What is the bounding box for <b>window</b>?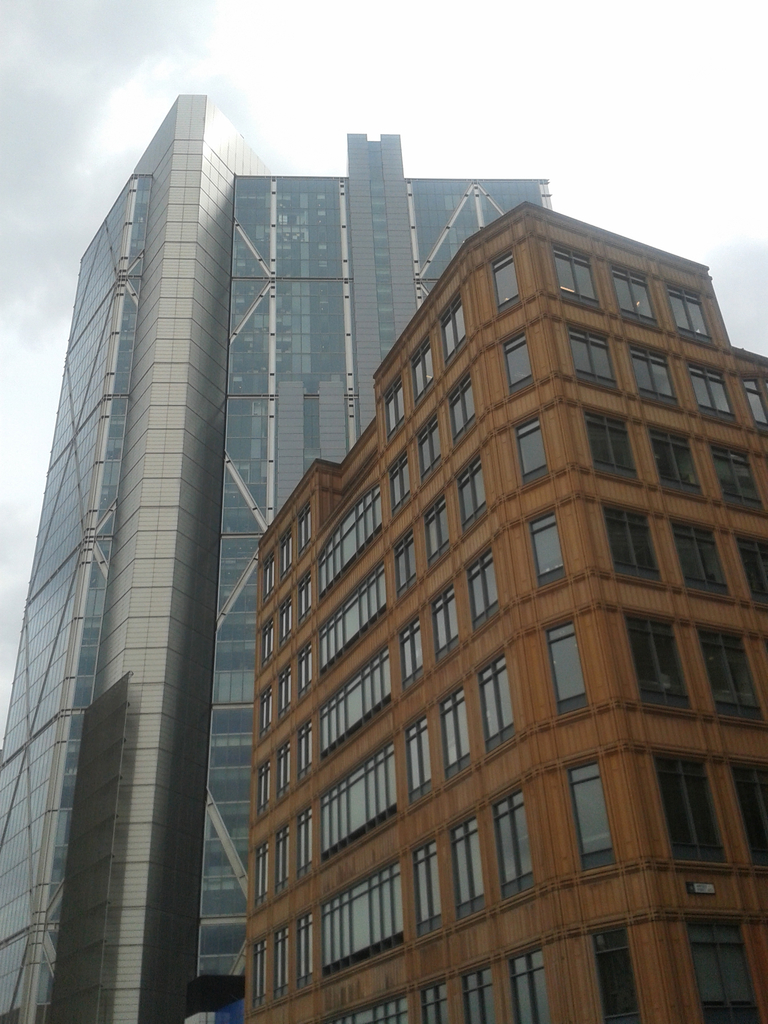
box=[630, 340, 681, 410].
